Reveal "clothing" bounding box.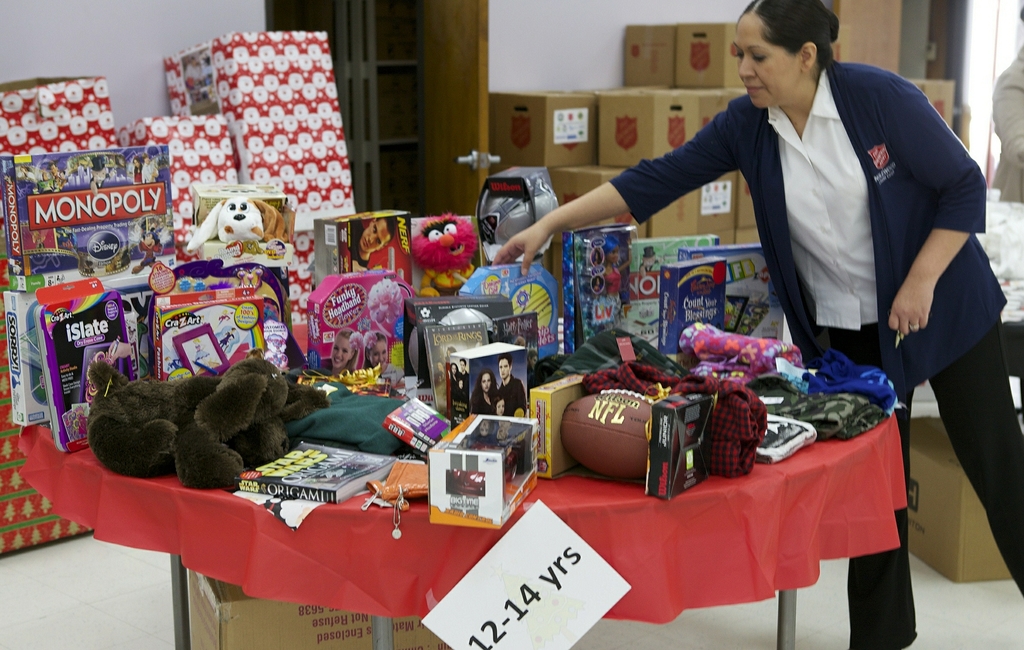
Revealed: (586,359,762,478).
